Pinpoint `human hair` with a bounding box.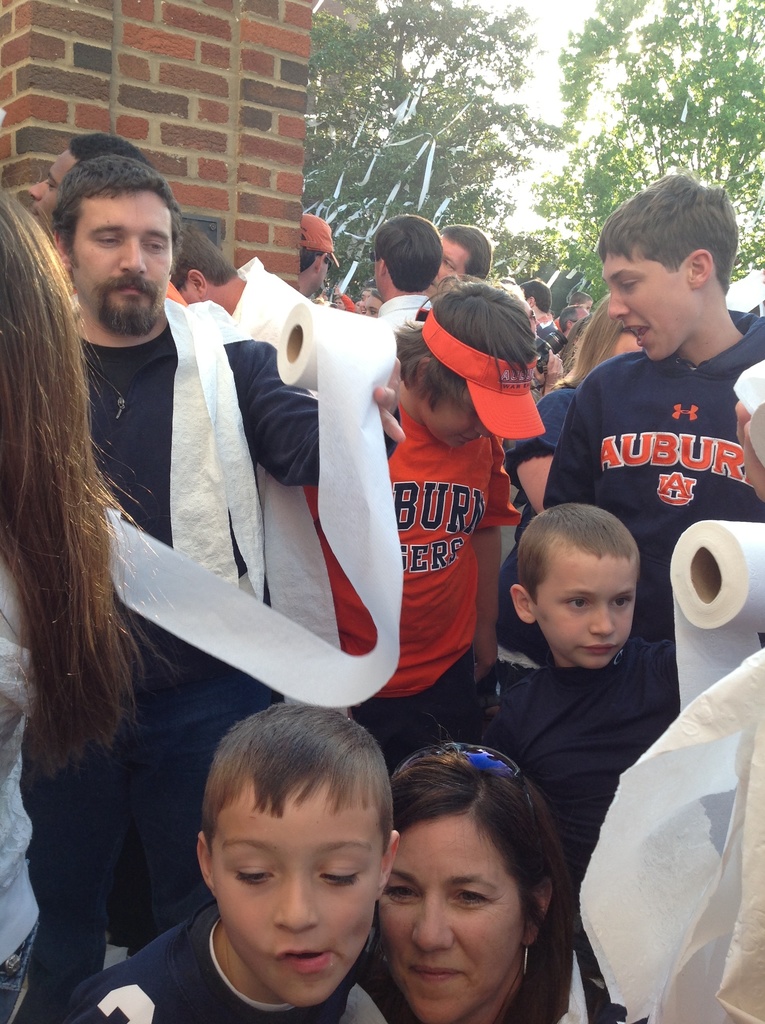
select_region(519, 274, 556, 316).
